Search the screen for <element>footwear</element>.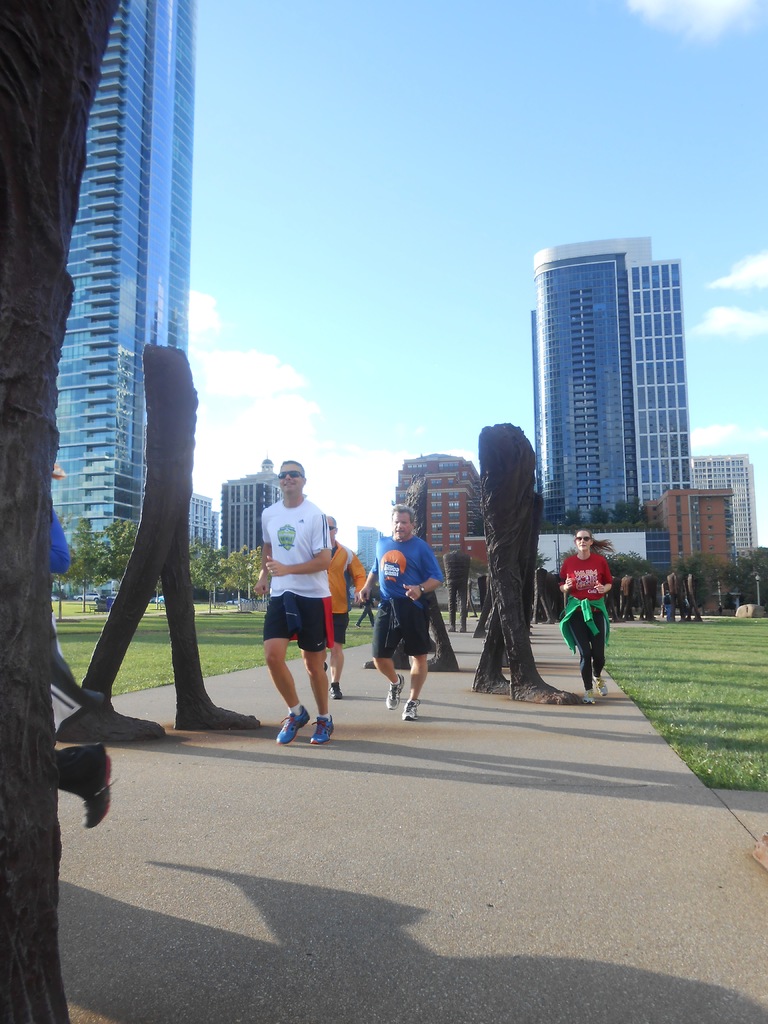
Found at pyautogui.locateOnScreen(593, 676, 609, 717).
